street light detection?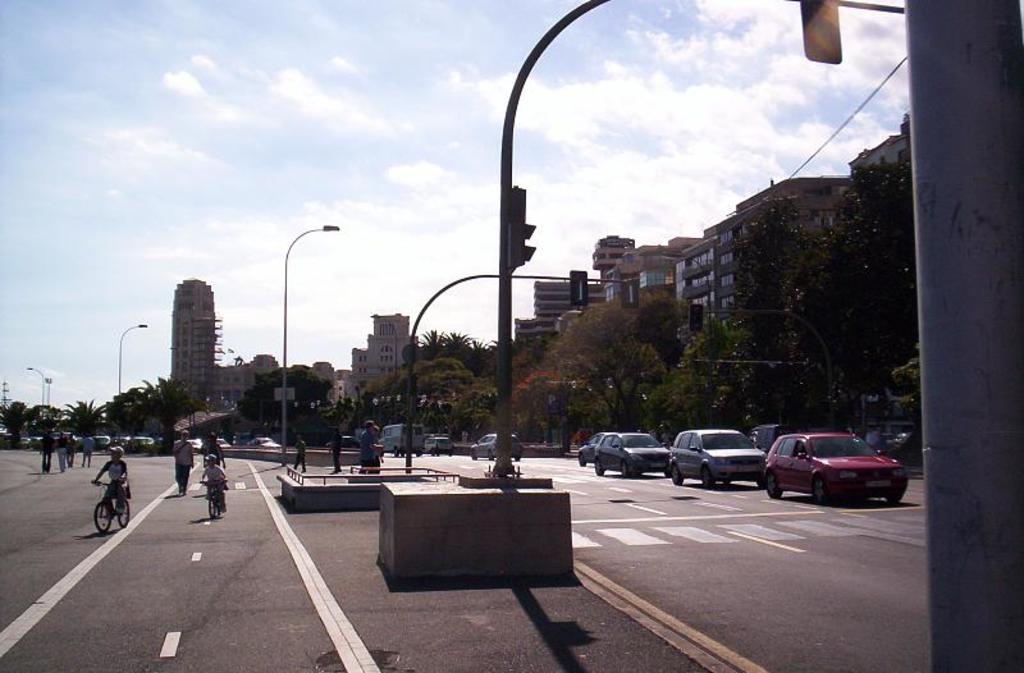
23,363,47,413
